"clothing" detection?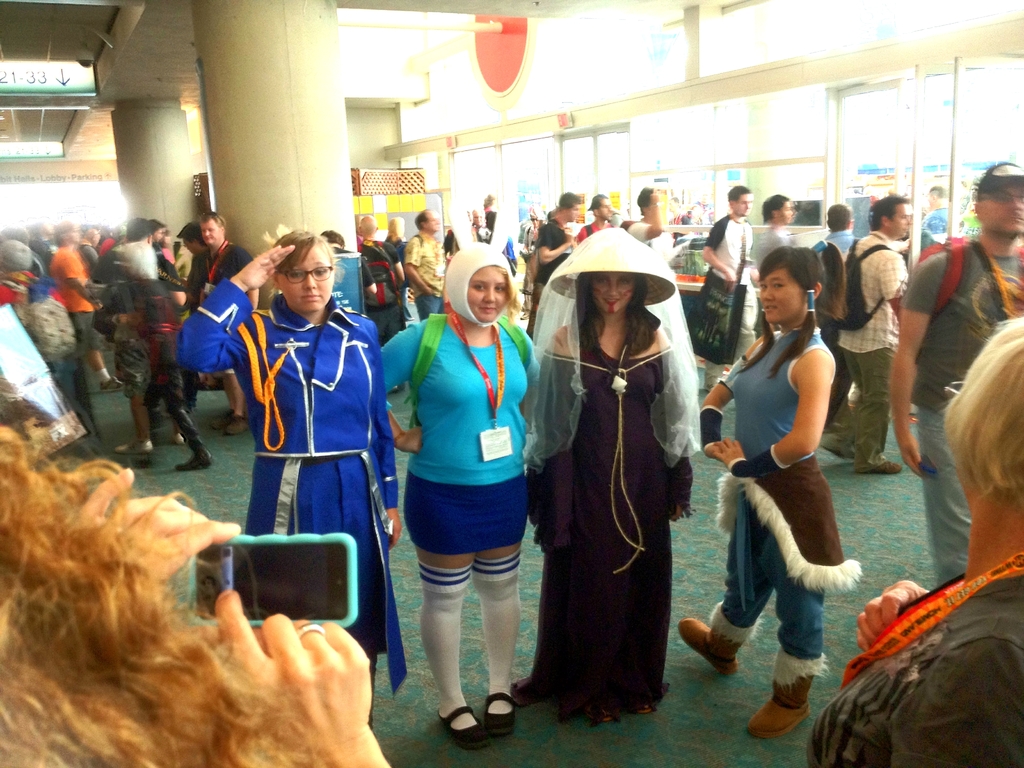
<region>374, 308, 547, 559</region>
